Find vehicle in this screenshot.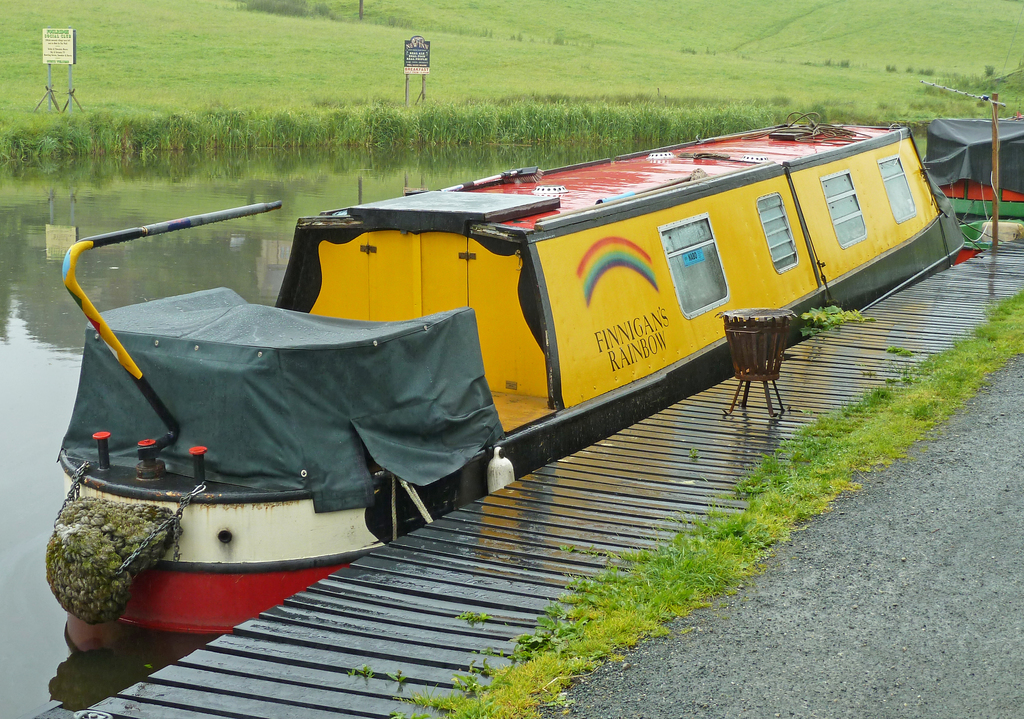
The bounding box for vehicle is (45, 106, 964, 670).
